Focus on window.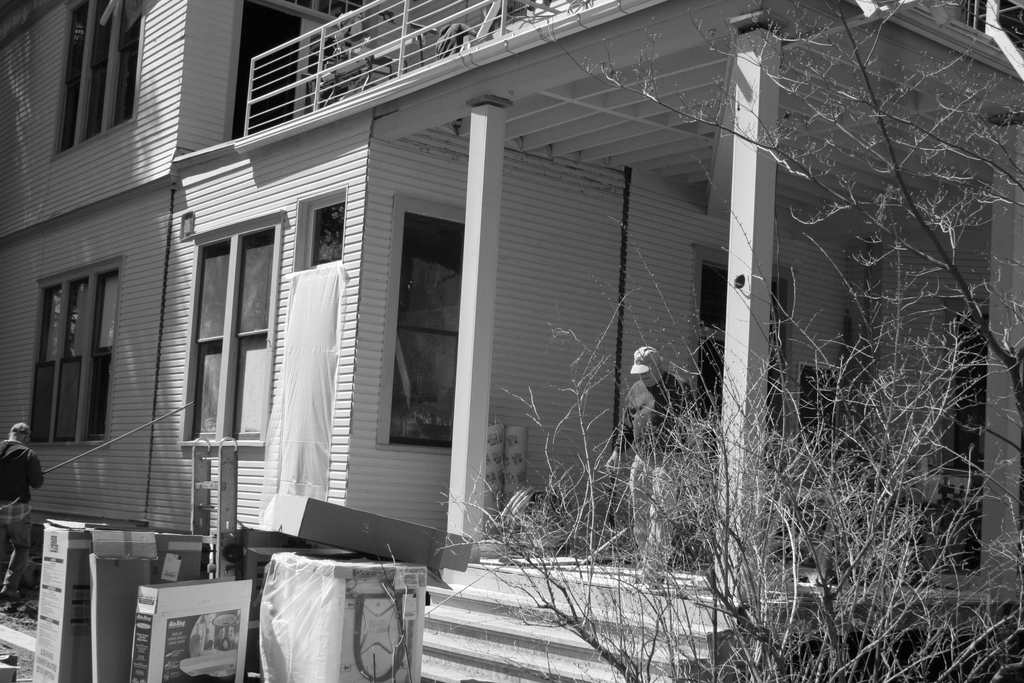
Focused at BBox(374, 189, 464, 452).
